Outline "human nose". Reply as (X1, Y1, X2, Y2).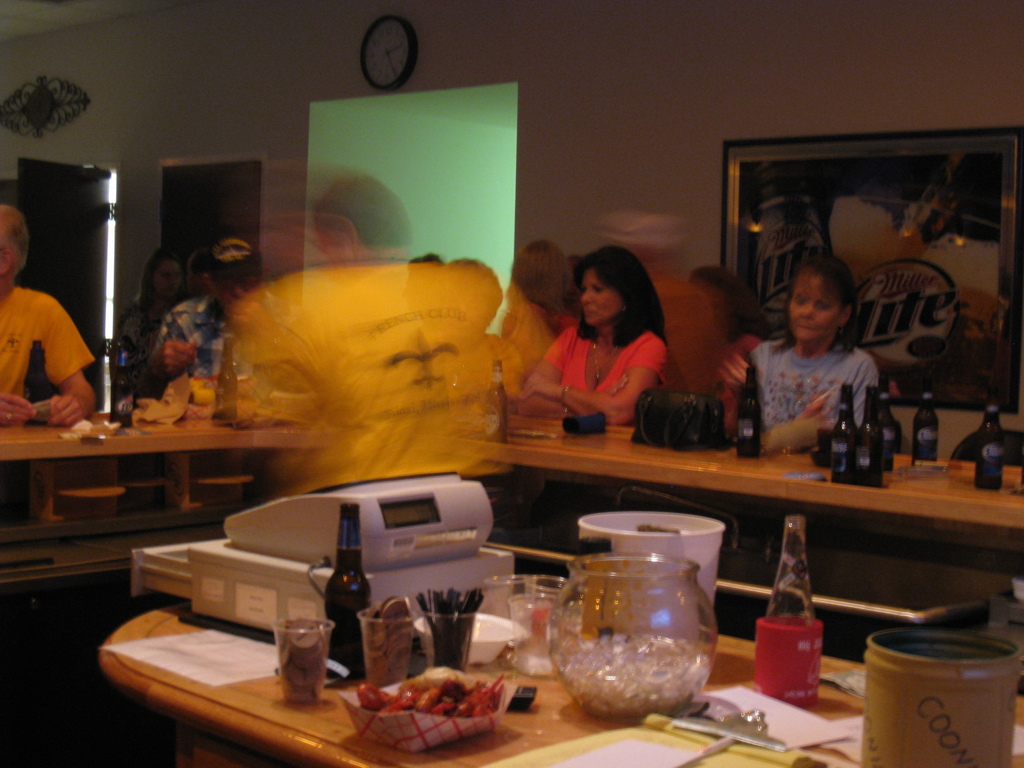
(576, 291, 592, 304).
